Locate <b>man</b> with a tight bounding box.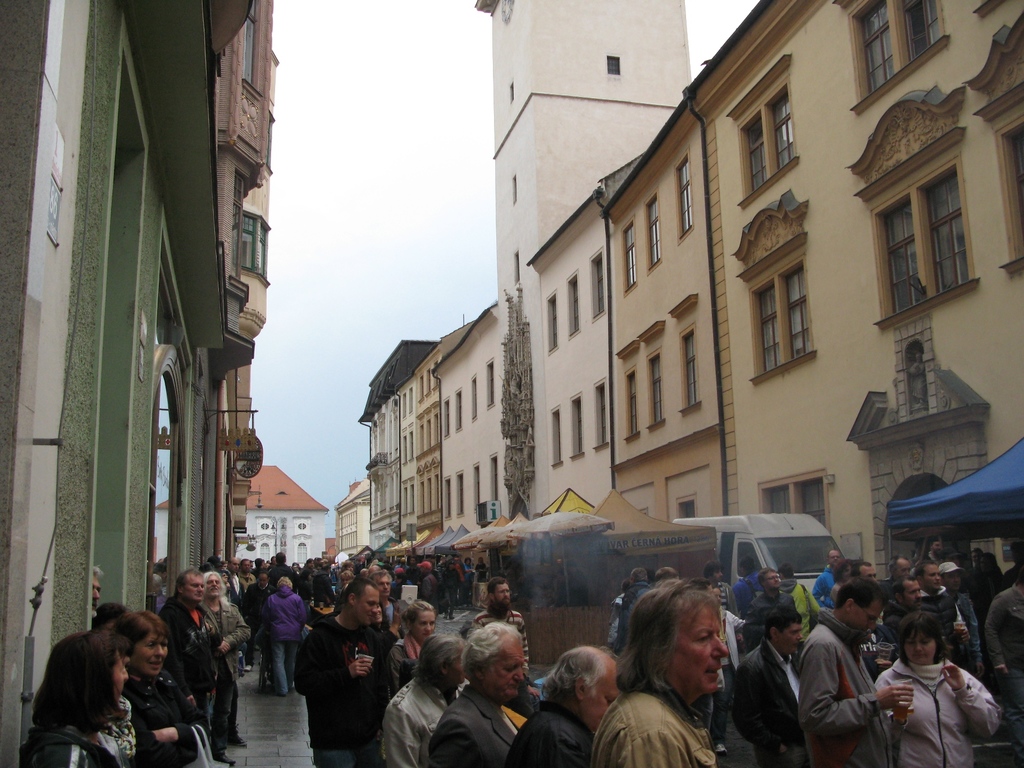
l=504, t=646, r=623, b=767.
